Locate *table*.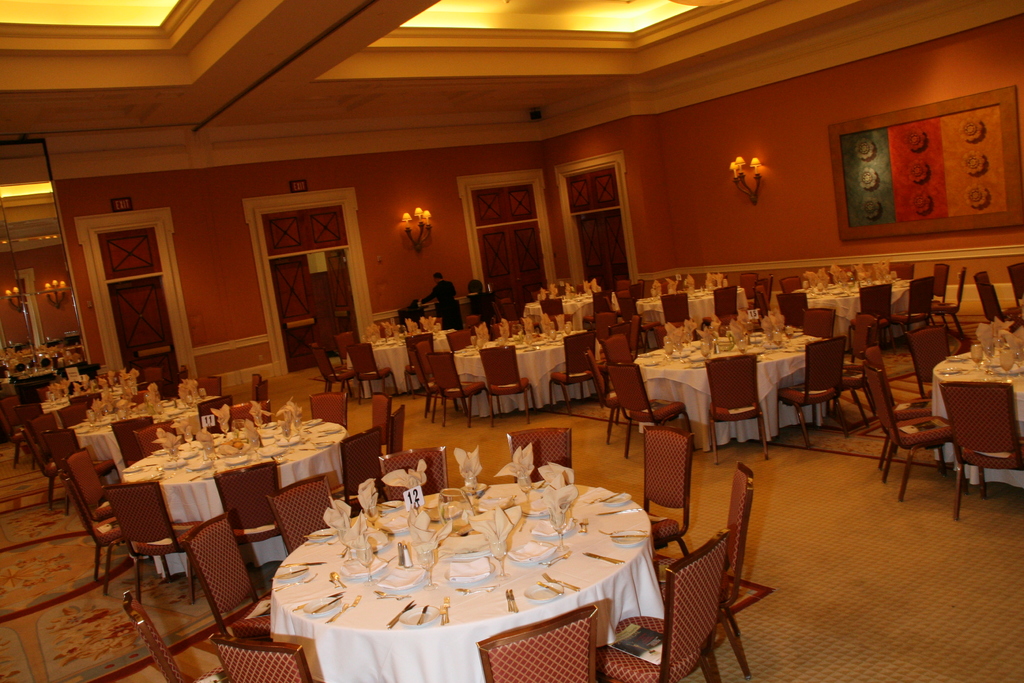
Bounding box: bbox=[37, 381, 138, 431].
